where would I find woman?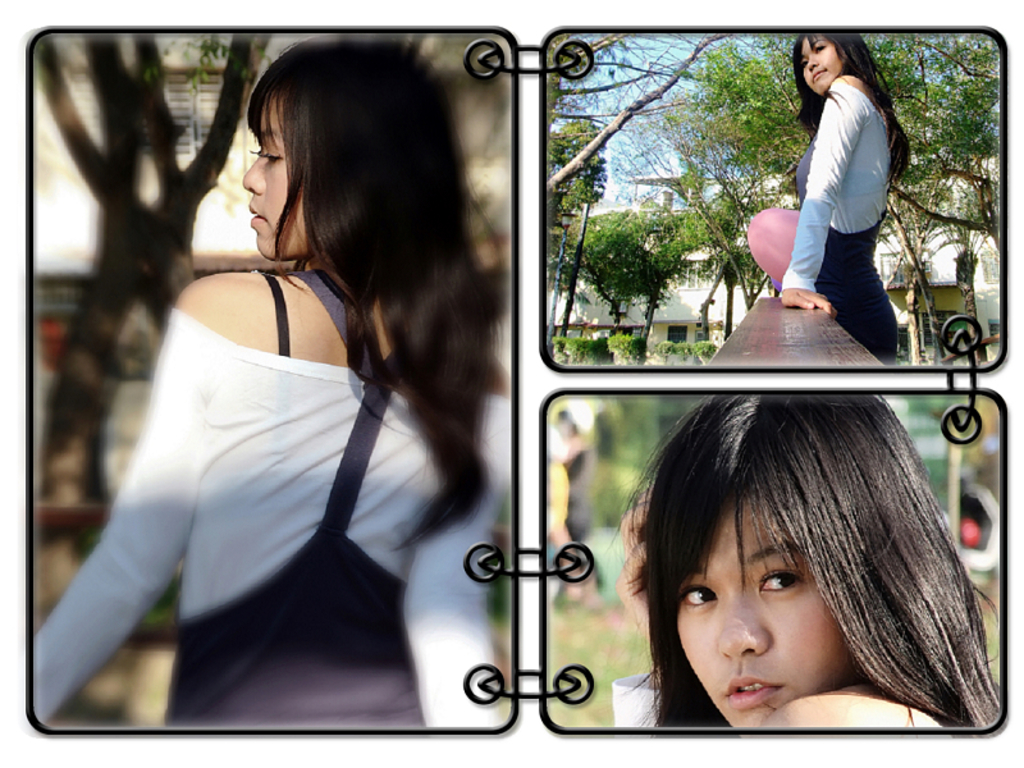
At x1=18, y1=35, x2=518, y2=736.
